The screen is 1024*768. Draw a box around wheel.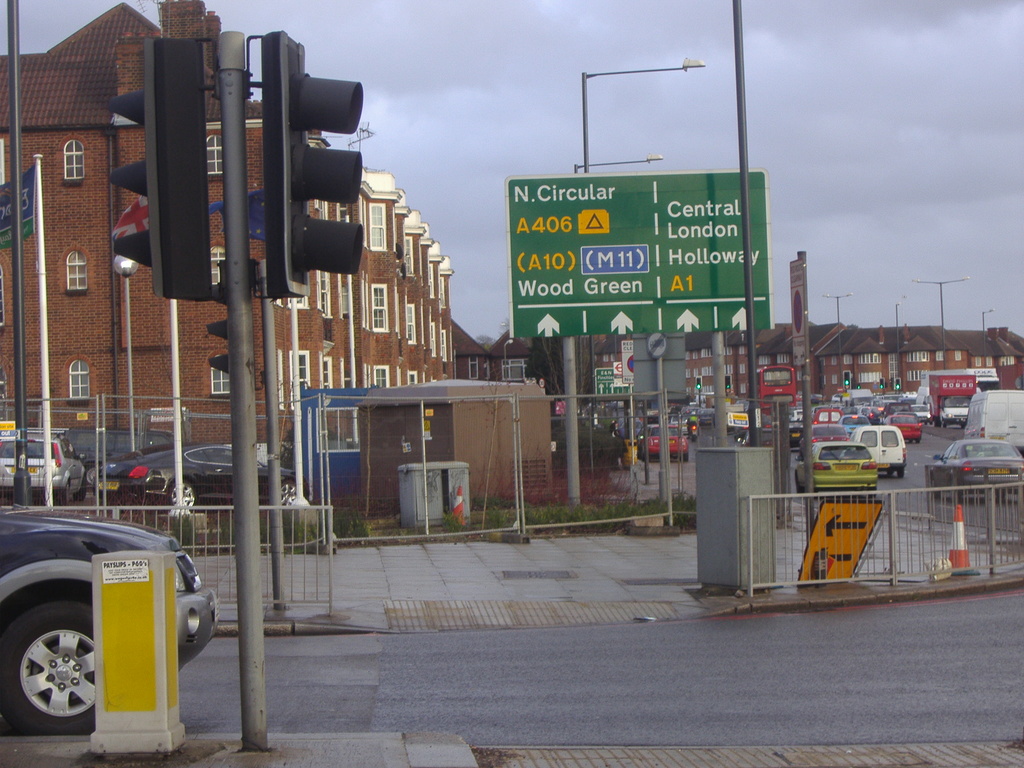
bbox=[77, 477, 86, 505].
